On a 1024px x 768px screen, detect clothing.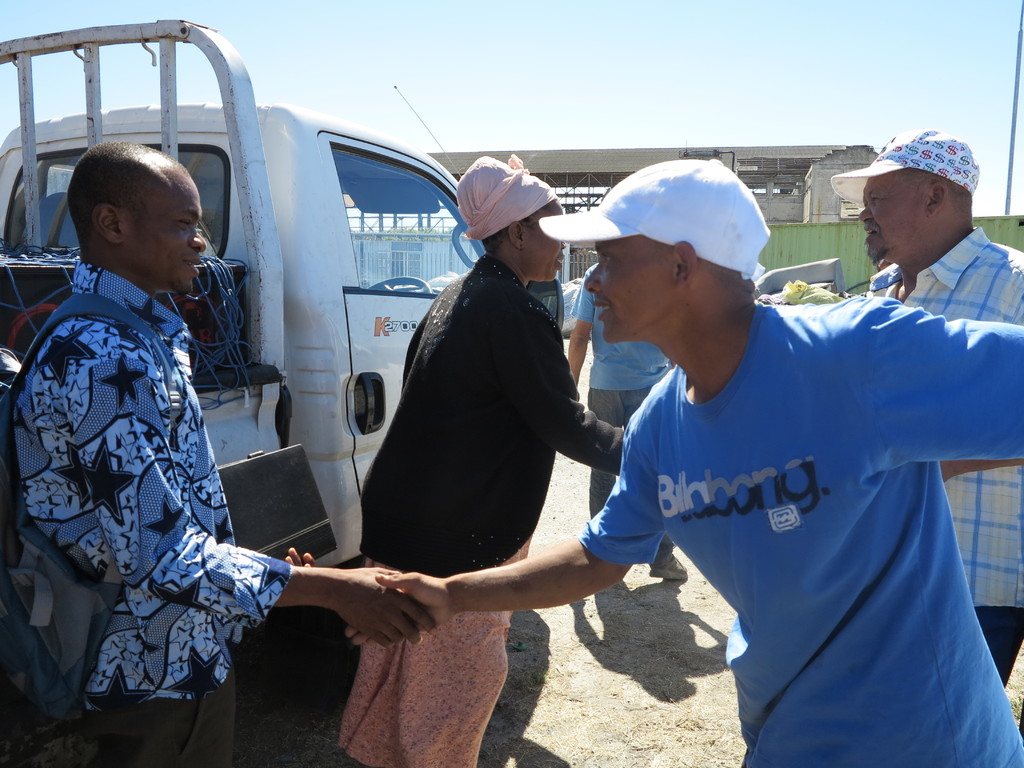
pyautogui.locateOnScreen(858, 220, 1023, 695).
